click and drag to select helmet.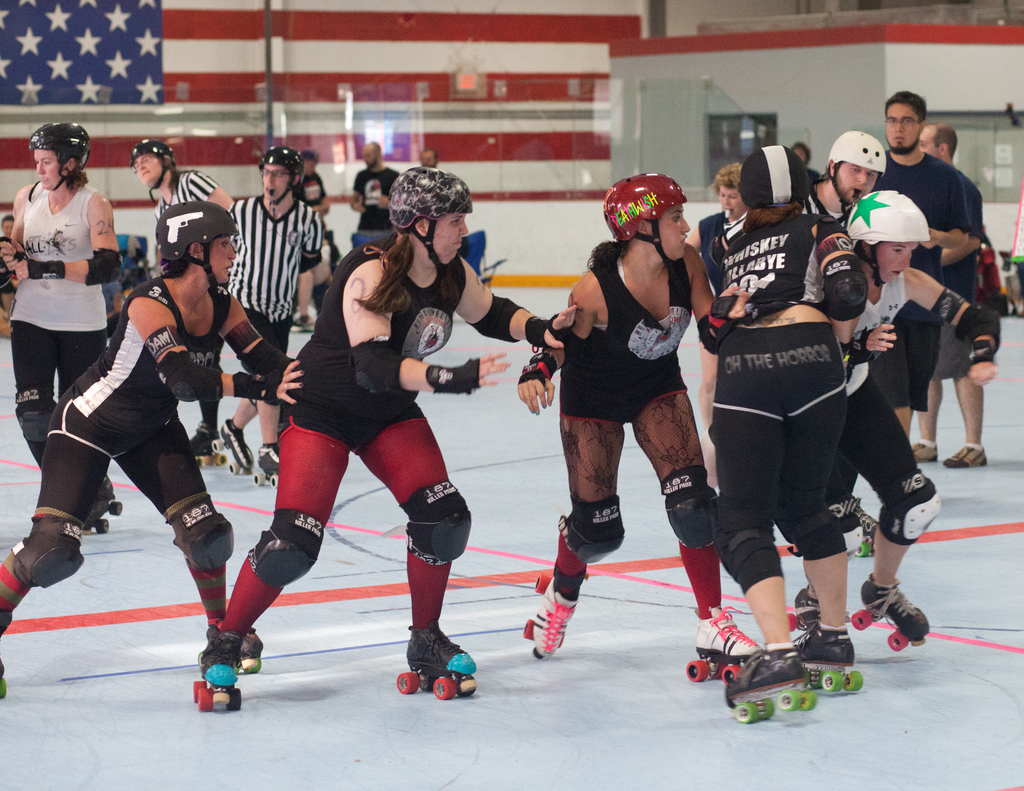
Selection: 148:193:240:292.
